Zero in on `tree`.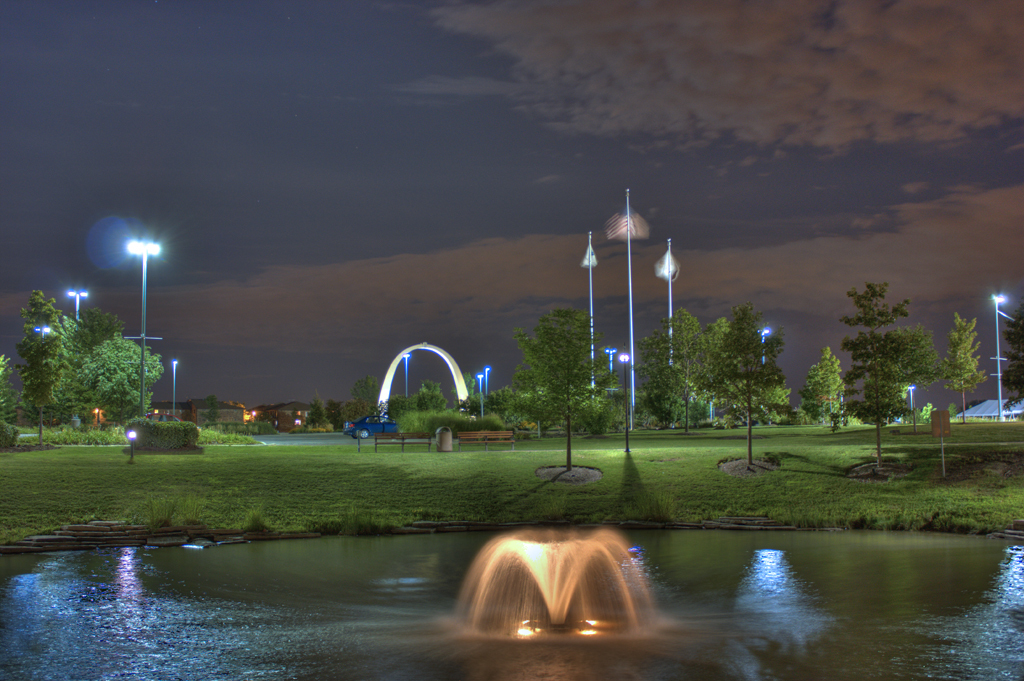
Zeroed in: 893 323 940 434.
